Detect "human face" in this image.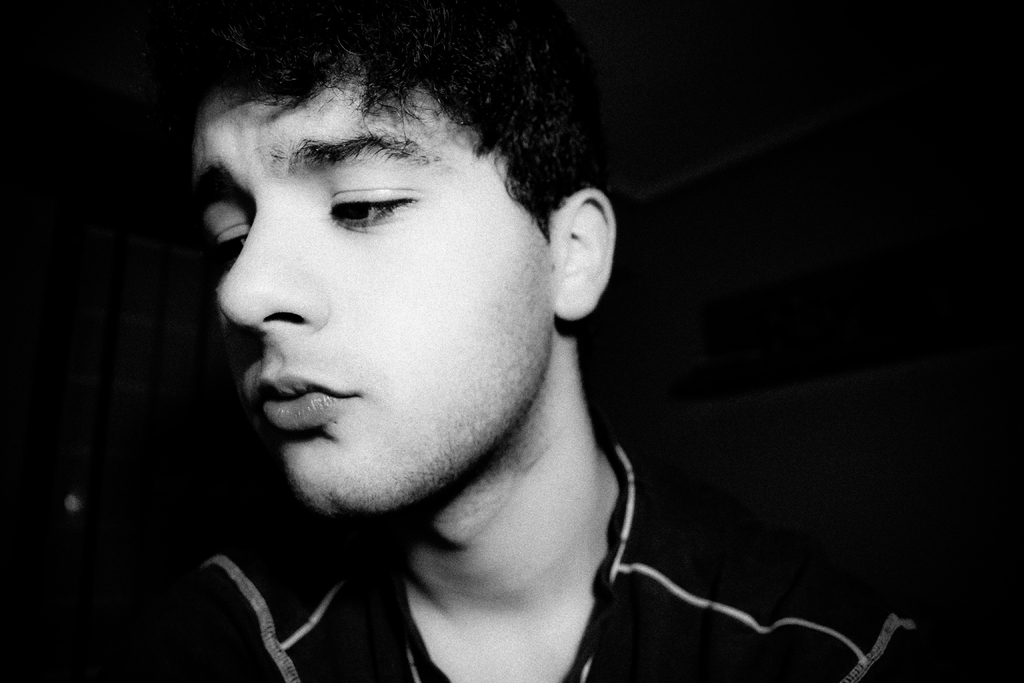
Detection: [left=188, top=69, right=546, bottom=498].
